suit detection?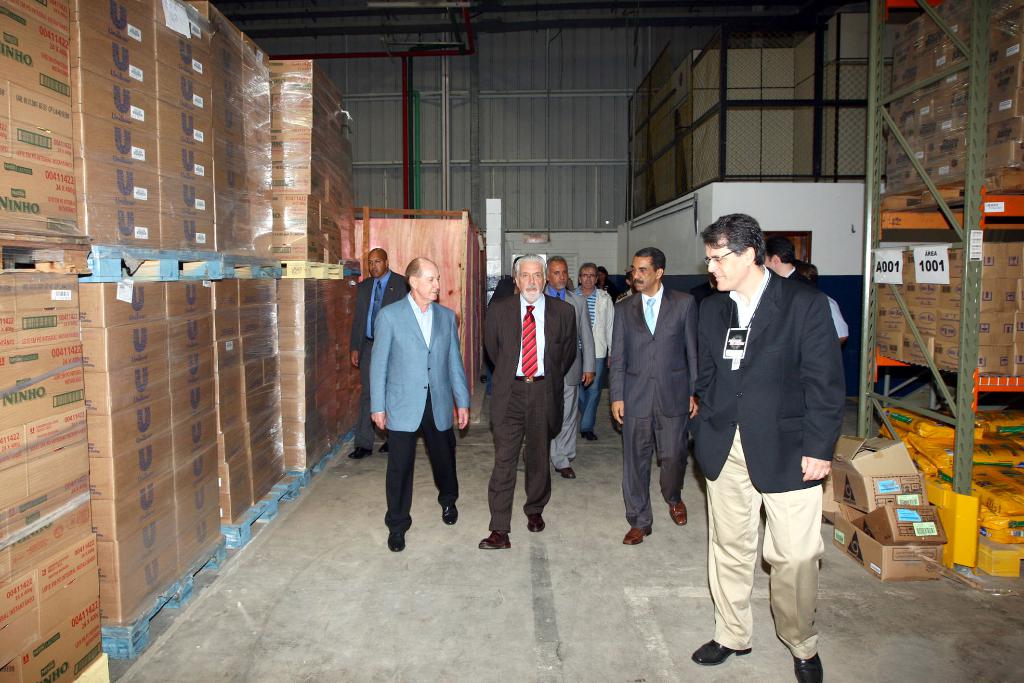
[694,263,844,658]
